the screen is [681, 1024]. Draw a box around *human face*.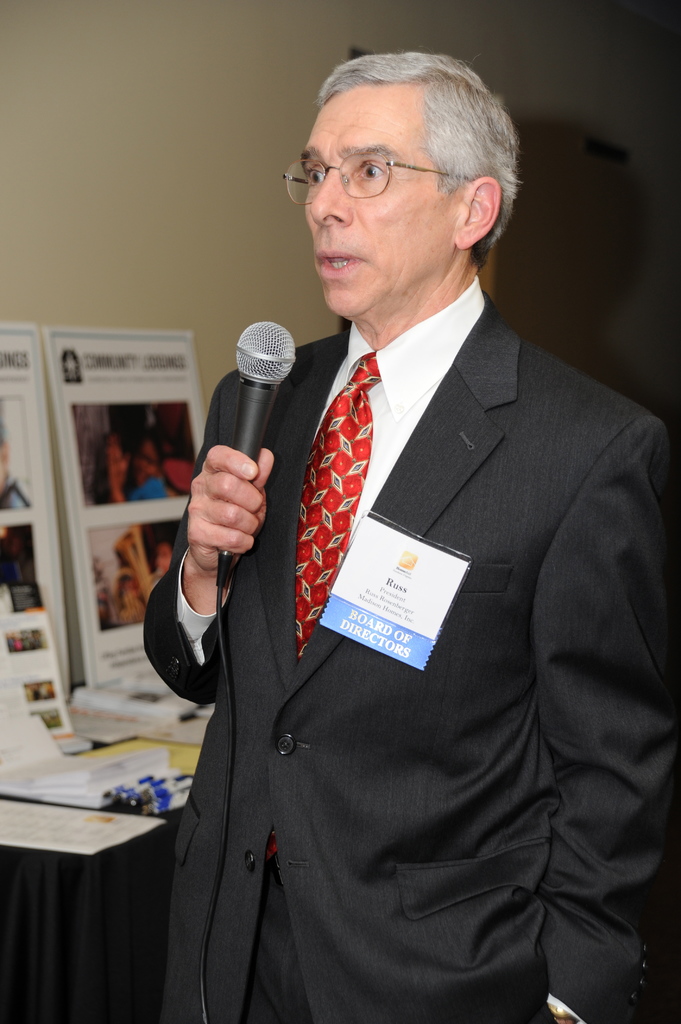
pyautogui.locateOnScreen(298, 83, 456, 316).
